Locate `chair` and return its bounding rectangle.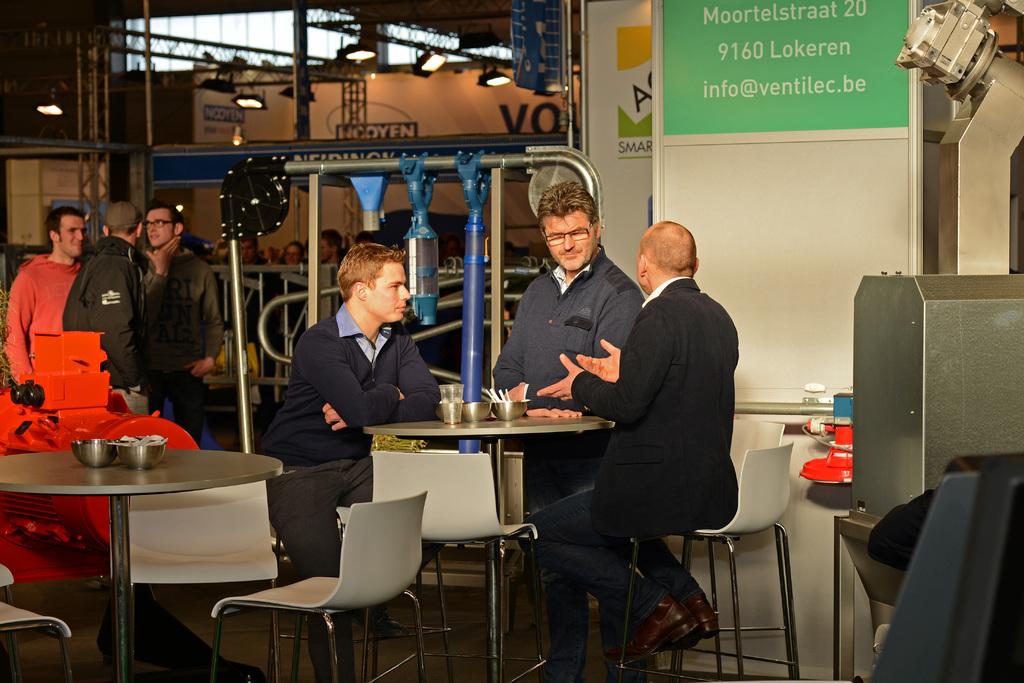
Rect(105, 472, 280, 682).
